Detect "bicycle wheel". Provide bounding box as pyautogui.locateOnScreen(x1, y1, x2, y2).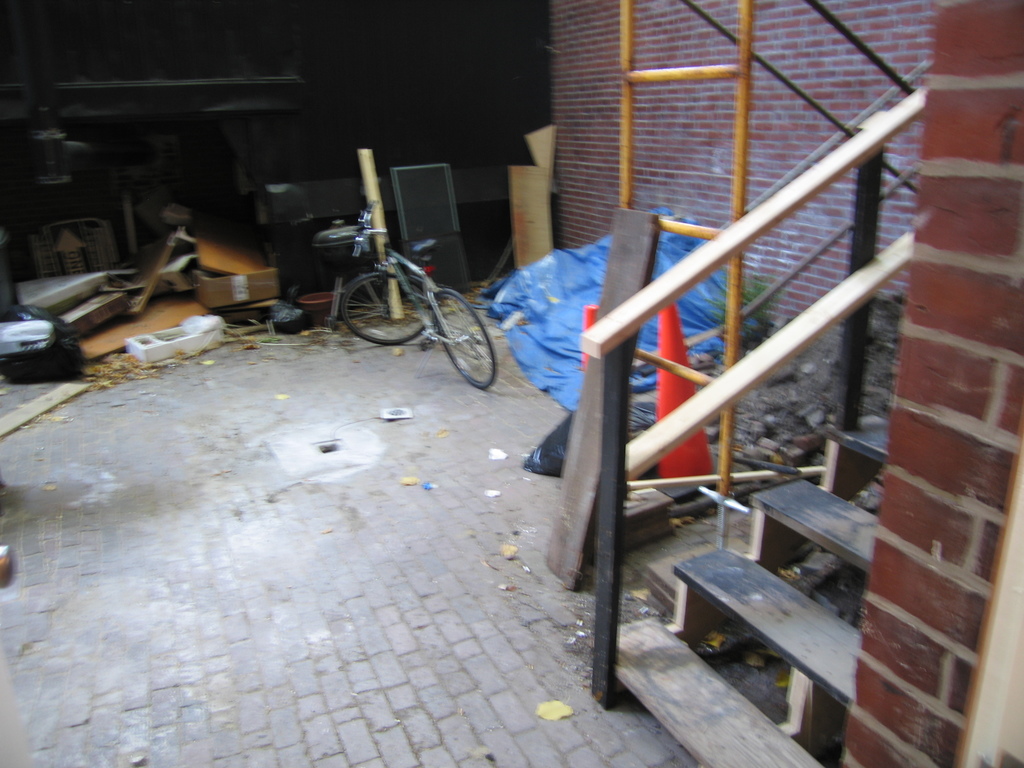
pyautogui.locateOnScreen(342, 270, 434, 347).
